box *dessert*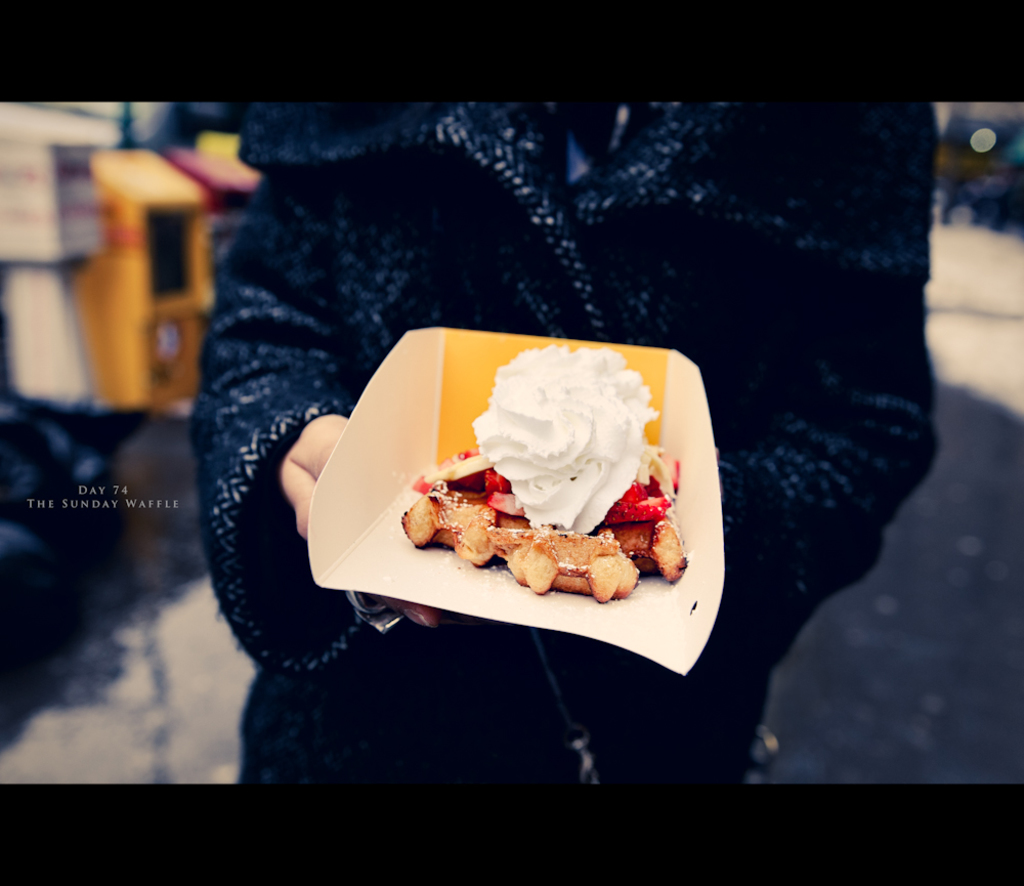
detection(376, 353, 750, 648)
